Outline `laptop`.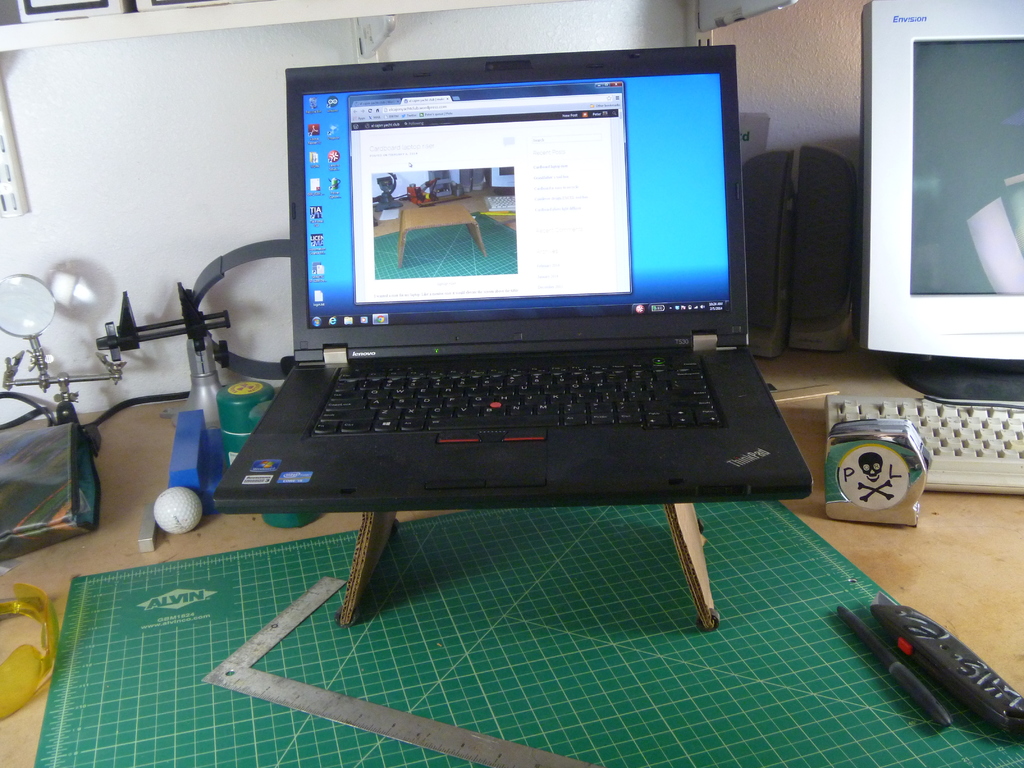
Outline: [210, 41, 808, 512].
